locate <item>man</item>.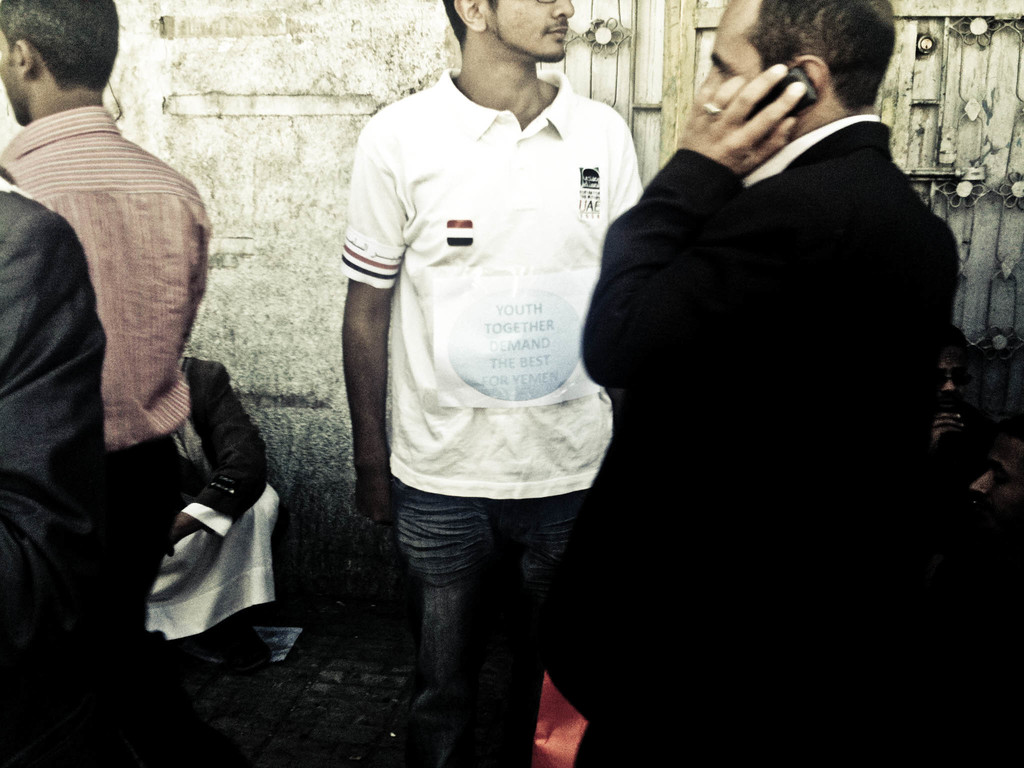
Bounding box: 938 320 1018 602.
